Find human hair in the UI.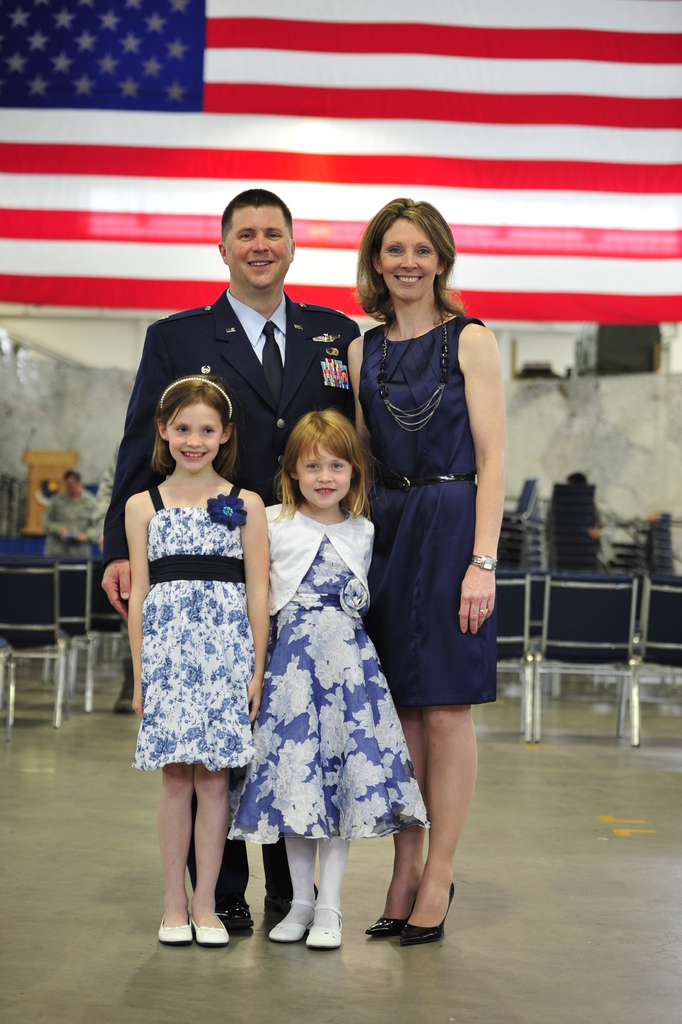
UI element at bbox=[150, 375, 240, 480].
